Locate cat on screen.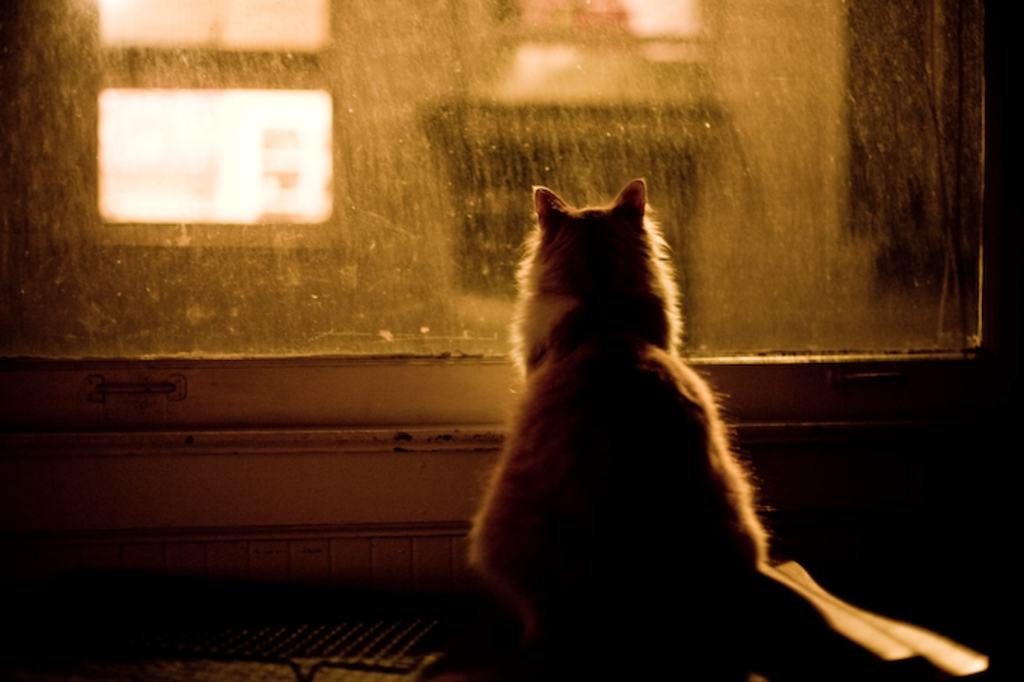
On screen at region(458, 172, 946, 680).
